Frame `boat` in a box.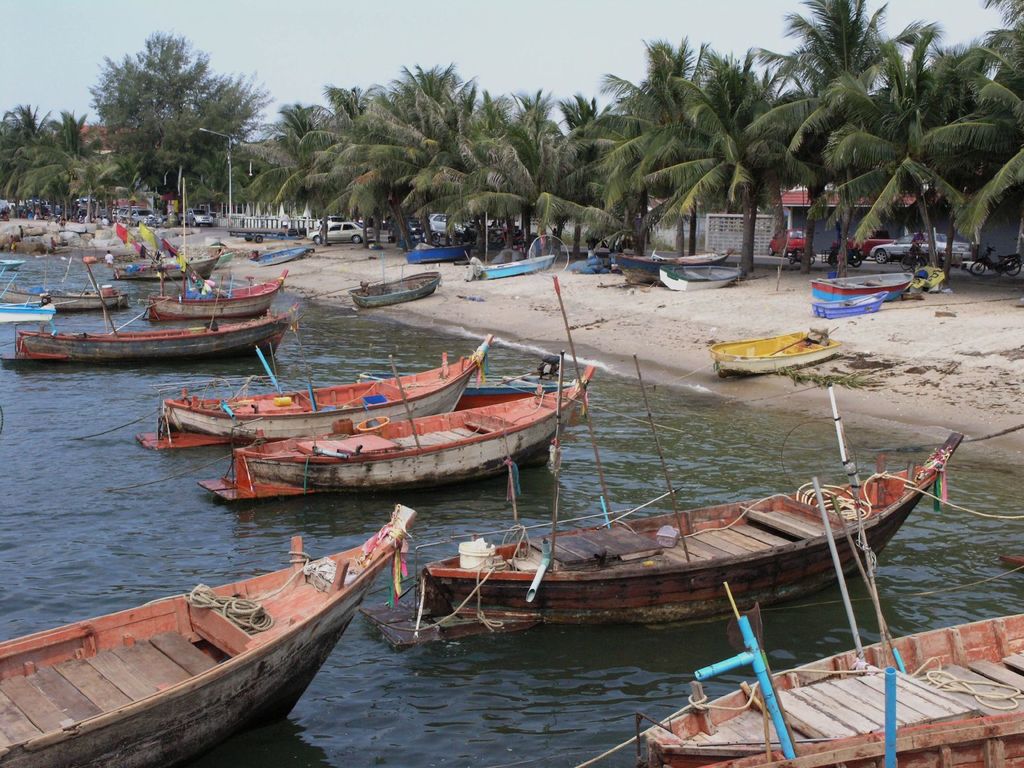
locate(0, 257, 26, 270).
